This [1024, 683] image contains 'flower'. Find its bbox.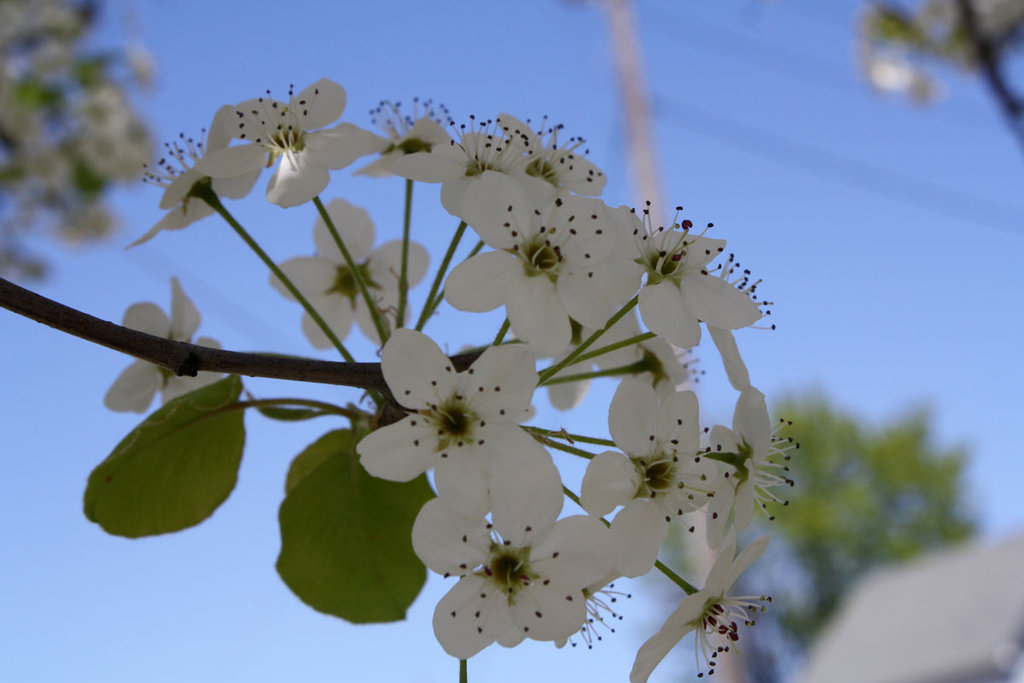
x1=430, y1=499, x2=609, y2=667.
